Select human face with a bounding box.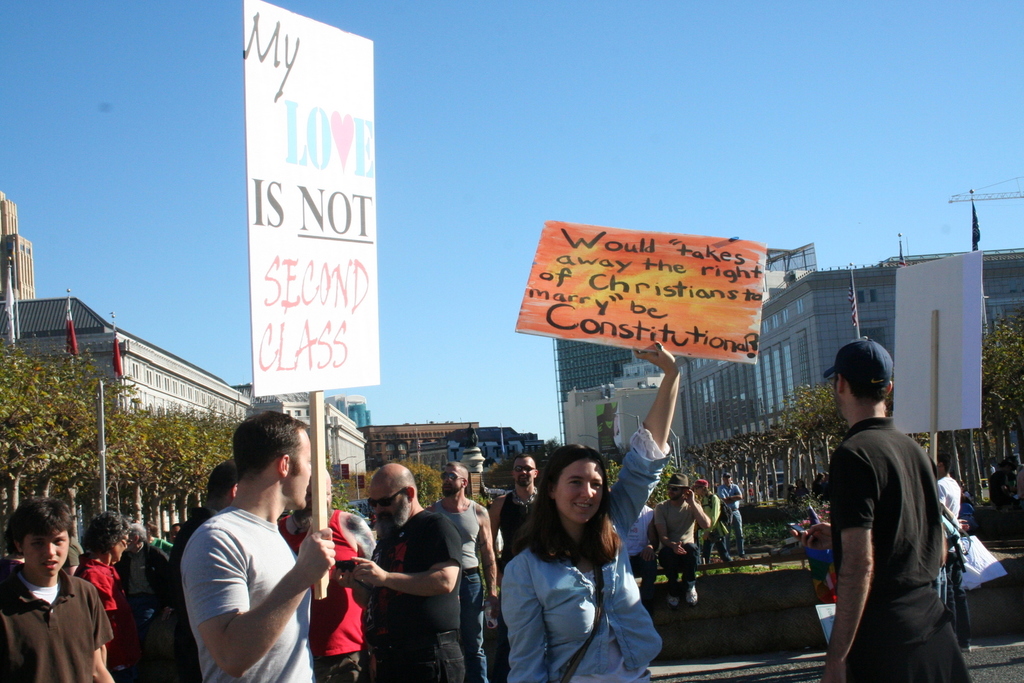
Rect(438, 463, 460, 495).
